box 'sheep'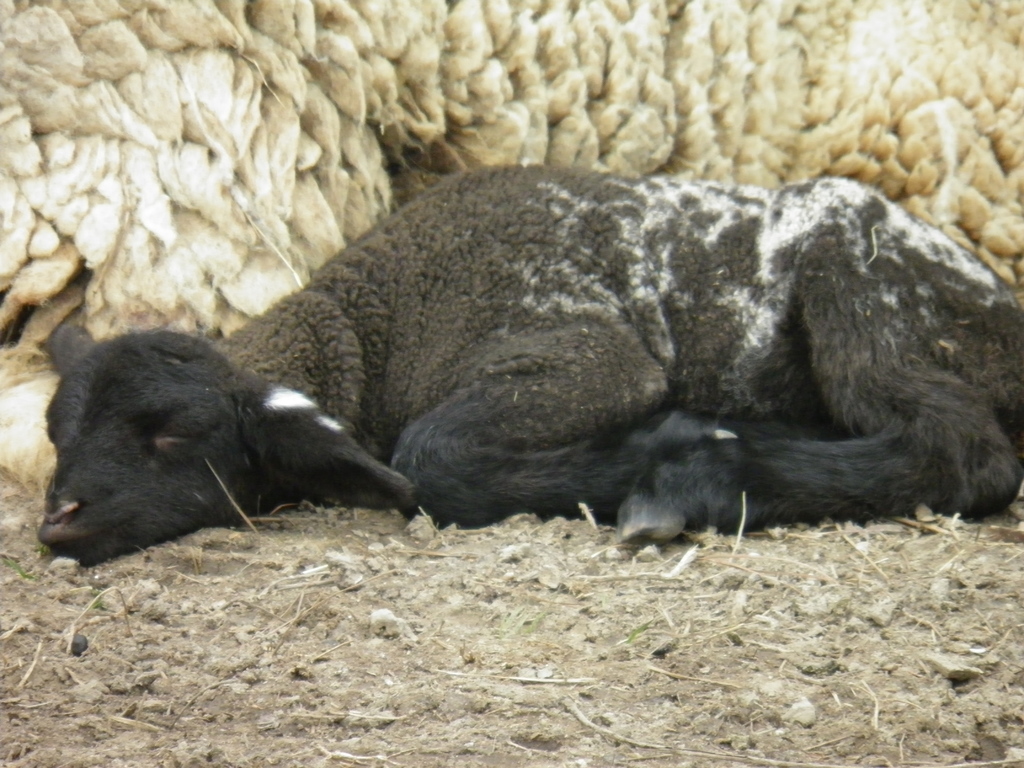
40/164/1023/548
